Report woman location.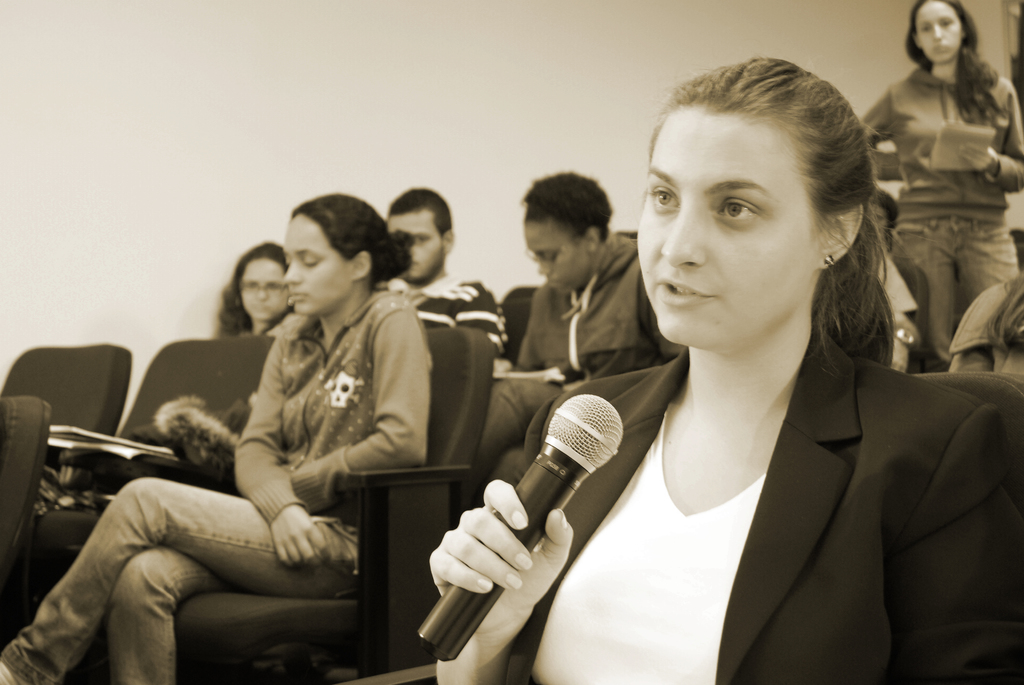
Report: [436,56,1023,684].
